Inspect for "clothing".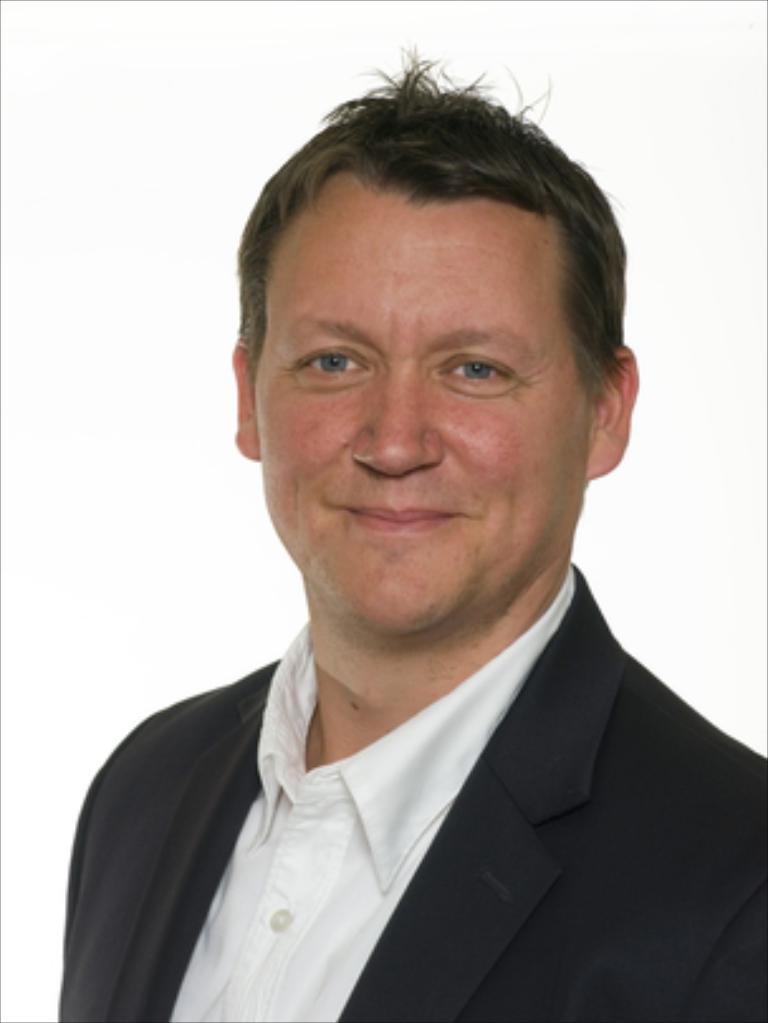
Inspection: [48,604,720,1010].
